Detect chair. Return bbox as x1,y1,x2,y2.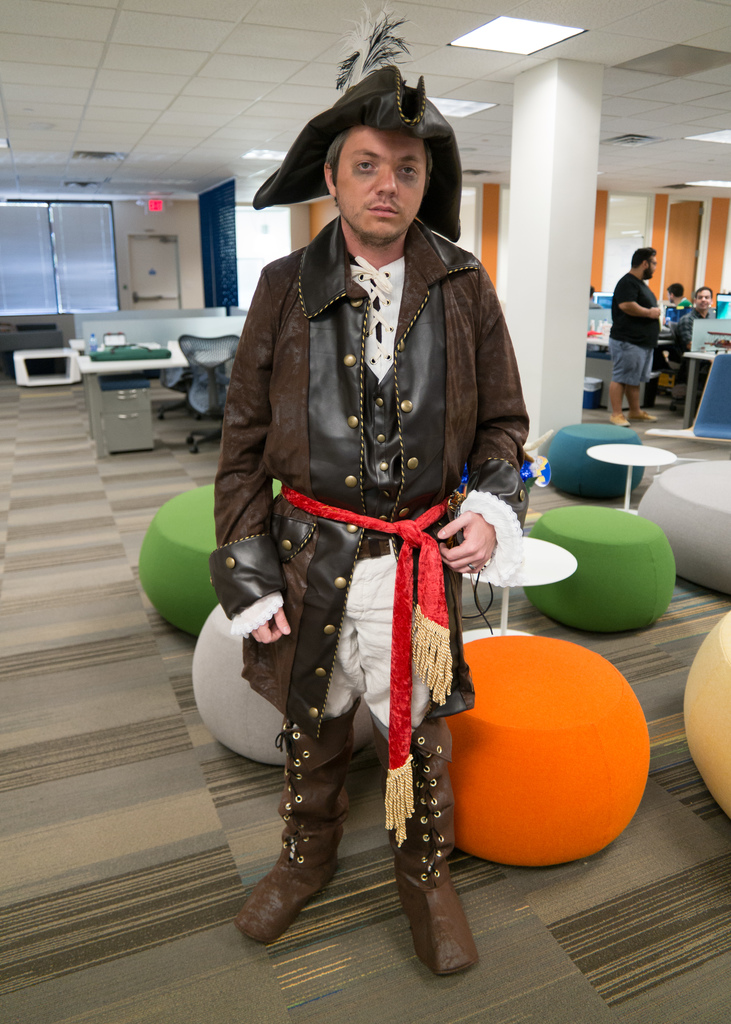
175,330,241,454.
